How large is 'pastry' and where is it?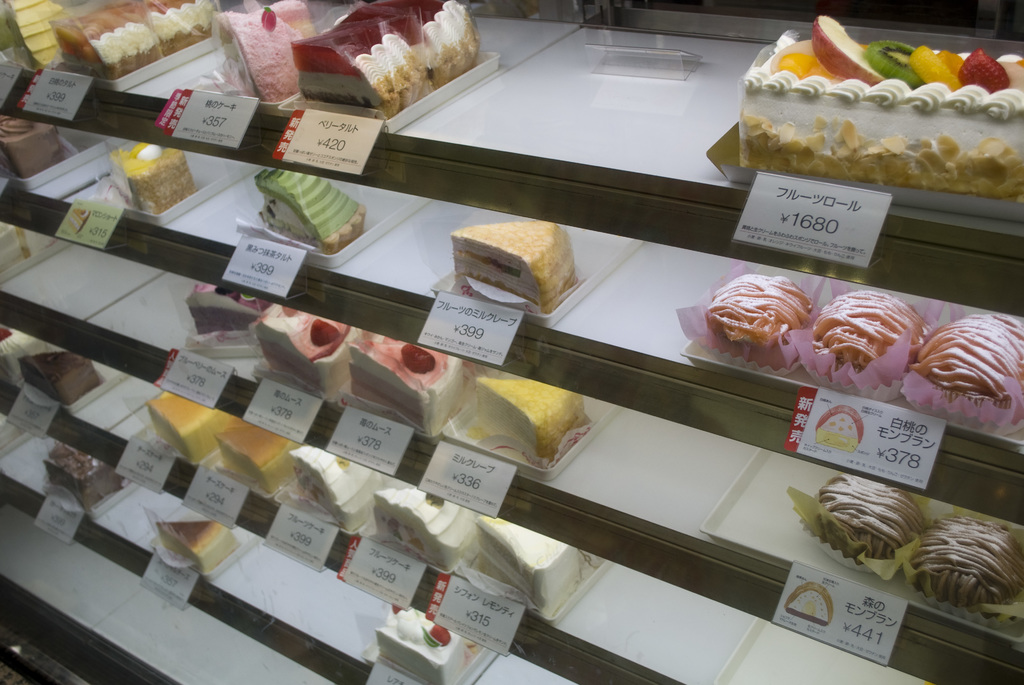
Bounding box: (447,219,579,314).
